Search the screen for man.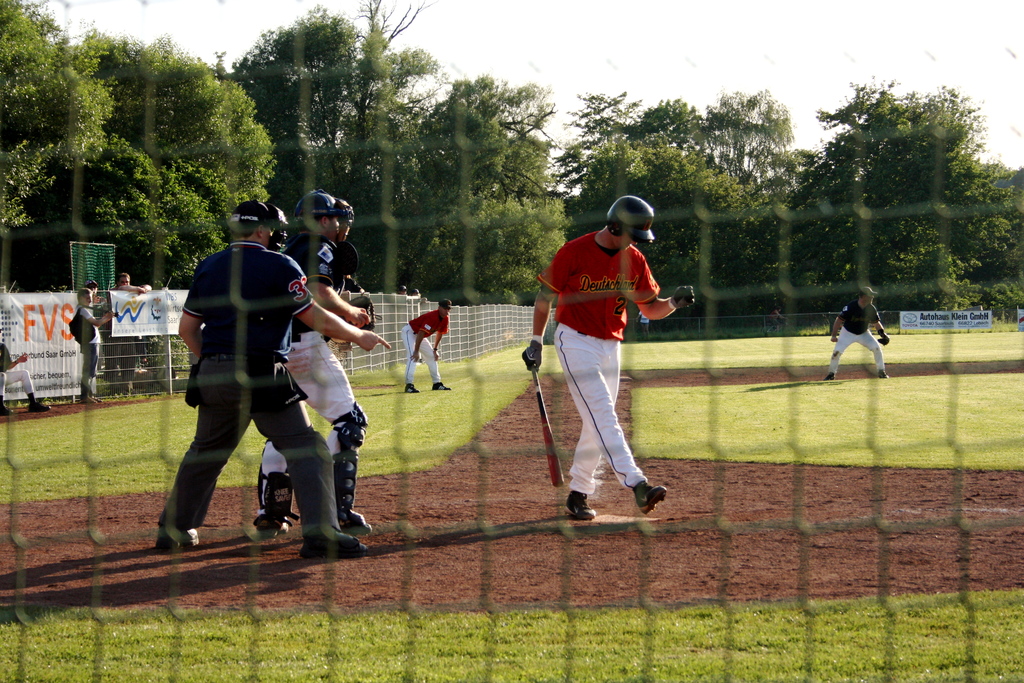
Found at left=150, top=199, right=399, bottom=556.
